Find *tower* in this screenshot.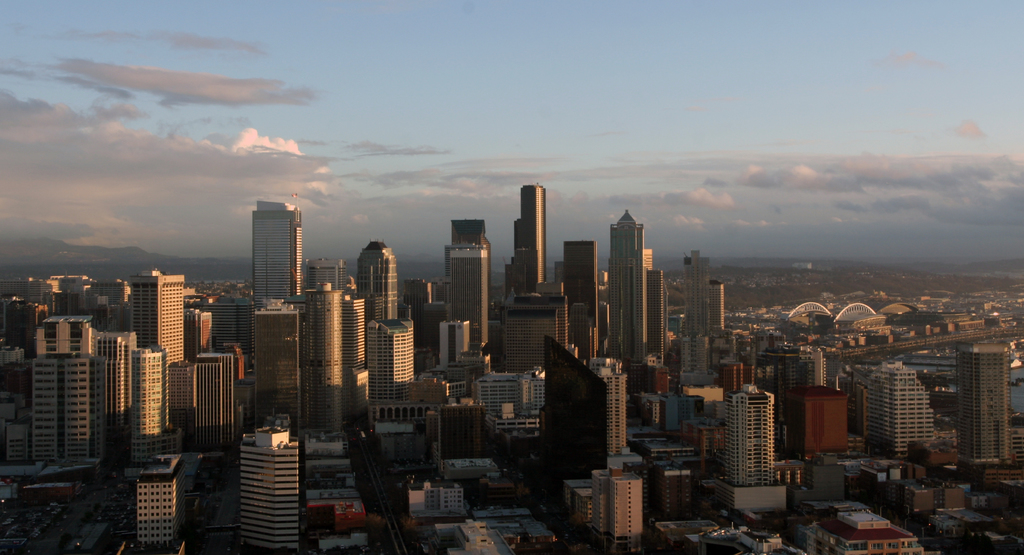
The bounding box for *tower* is bbox=[596, 467, 639, 547].
